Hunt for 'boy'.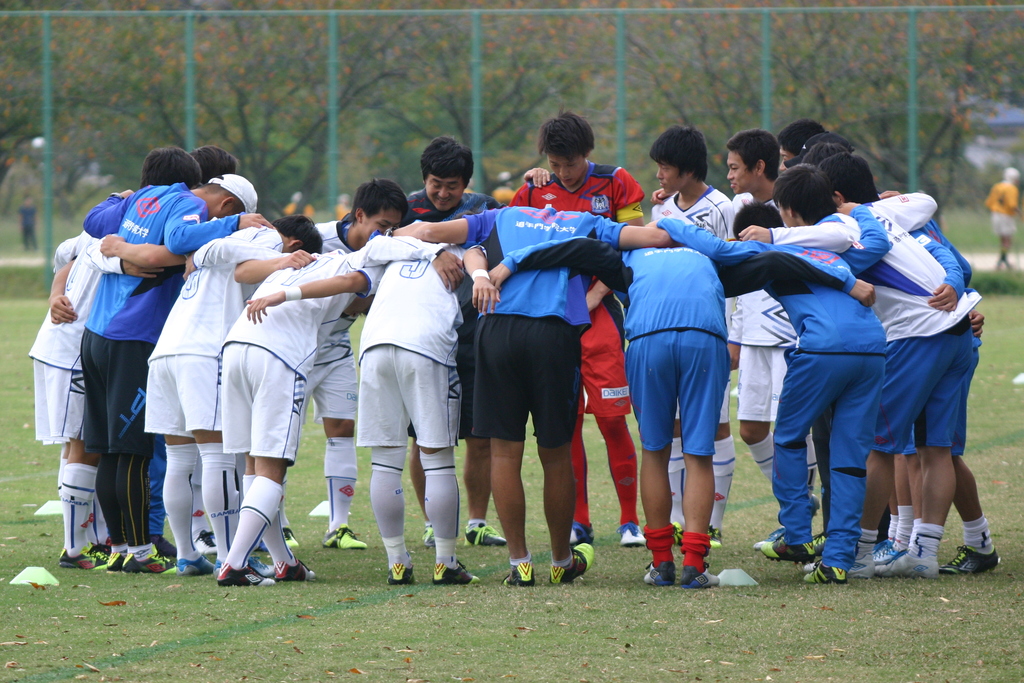
Hunted down at bbox=[244, 240, 482, 588].
